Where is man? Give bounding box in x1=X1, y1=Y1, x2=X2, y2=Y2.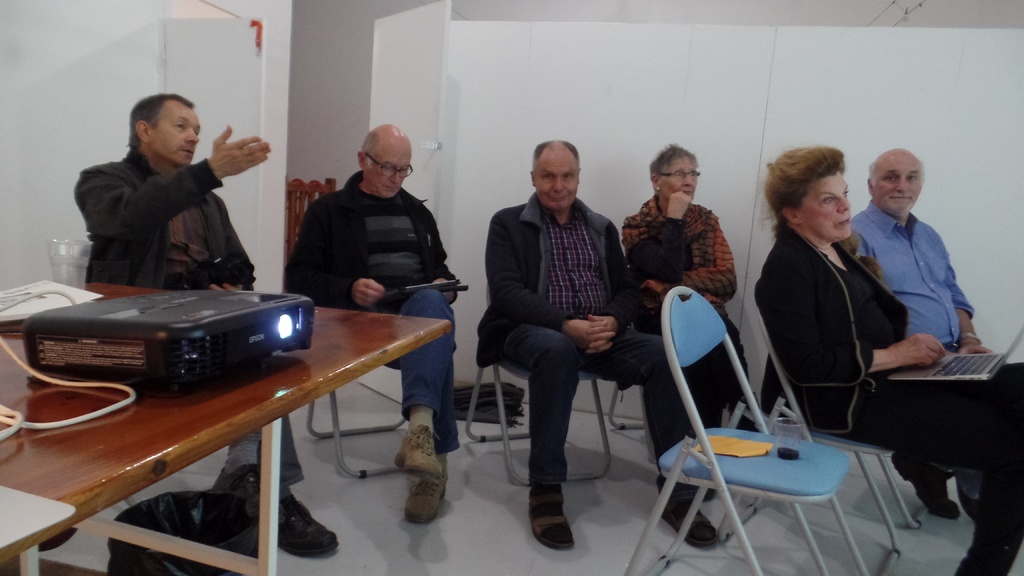
x1=850, y1=141, x2=1023, y2=519.
